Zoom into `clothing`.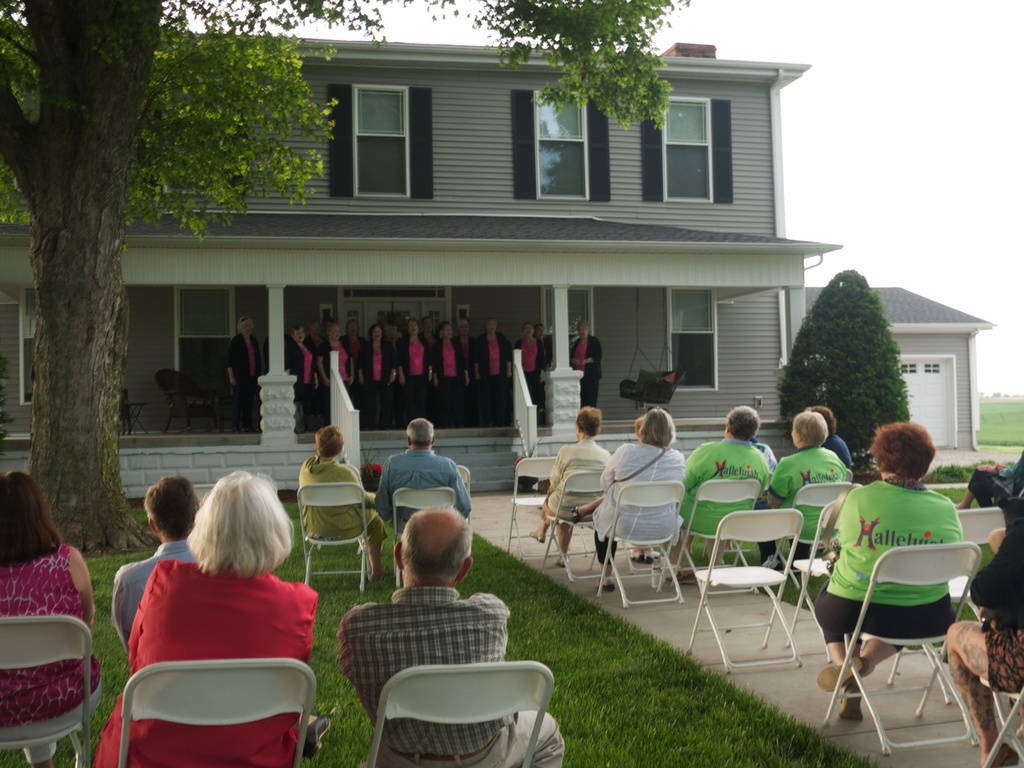
Zoom target: 569 335 600 409.
